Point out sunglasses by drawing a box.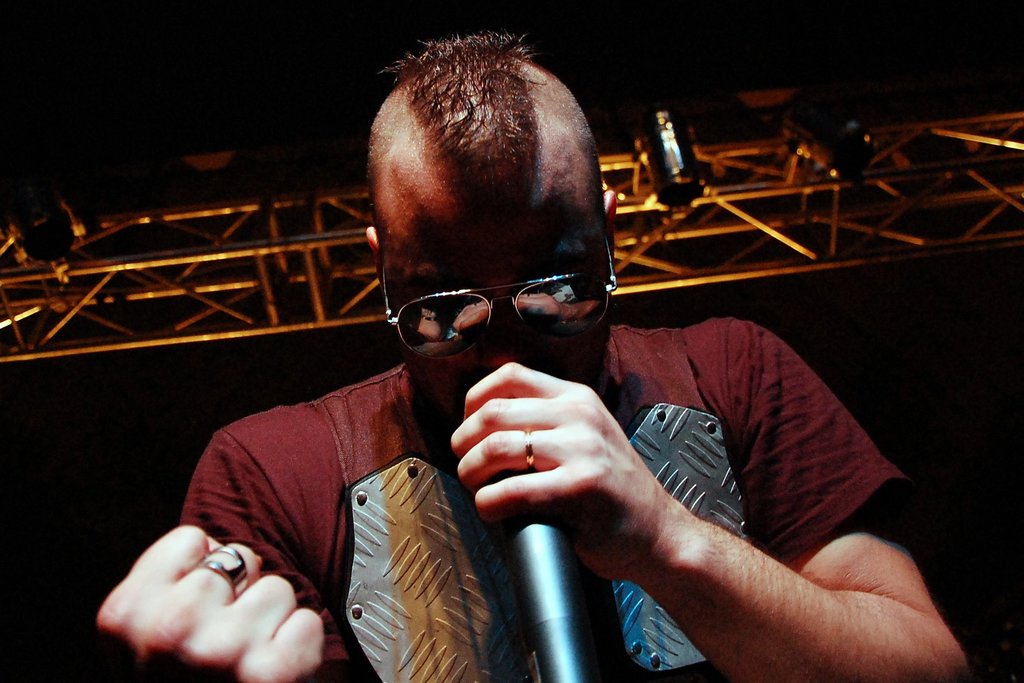
{"left": 381, "top": 232, "right": 616, "bottom": 360}.
